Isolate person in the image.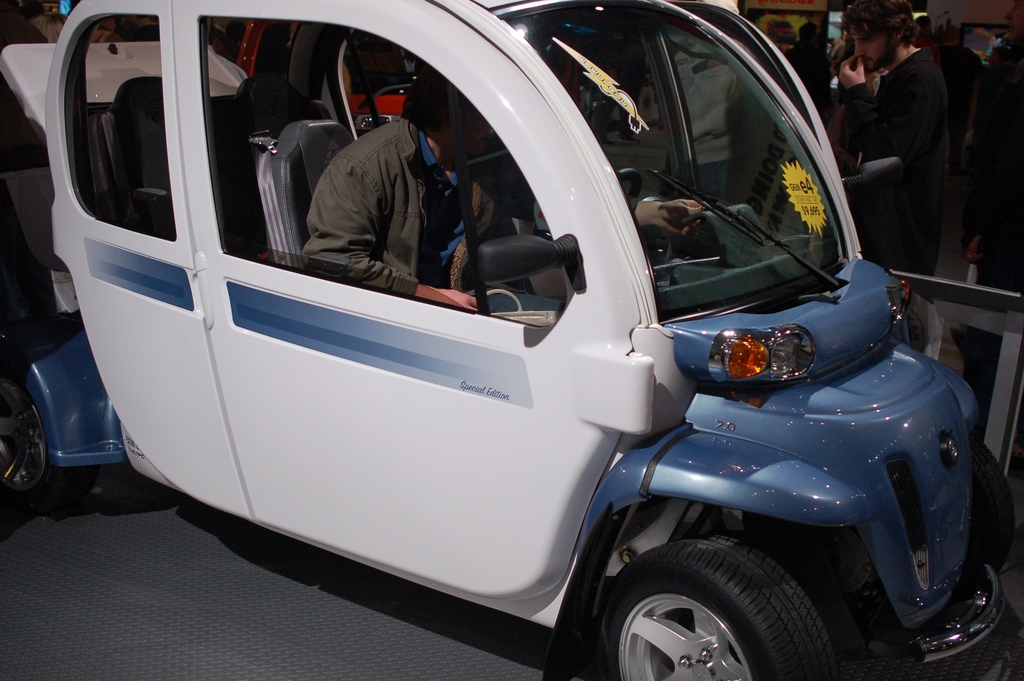
Isolated region: detection(843, 0, 966, 281).
